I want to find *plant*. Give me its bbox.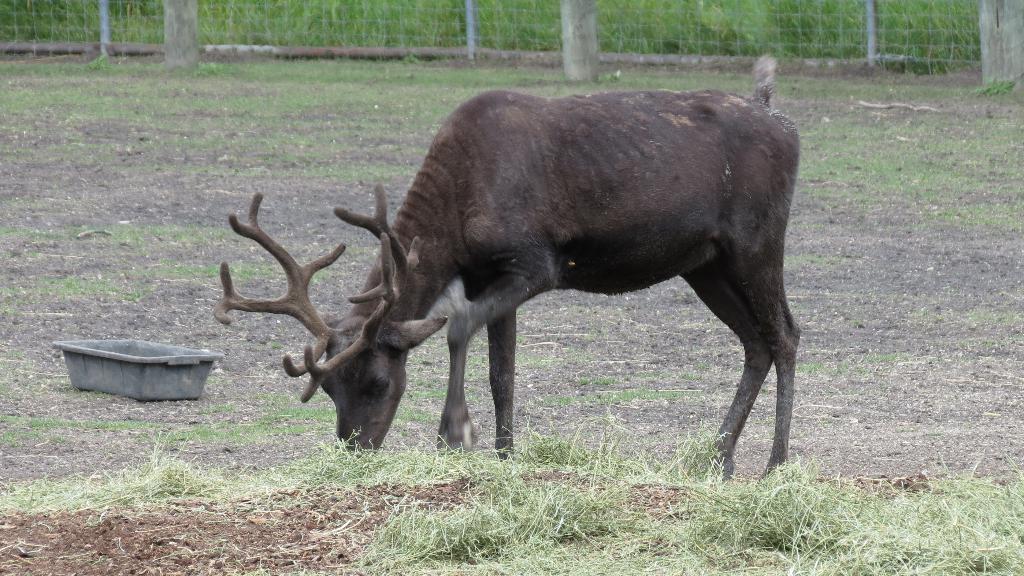
l=969, t=69, r=1015, b=97.
